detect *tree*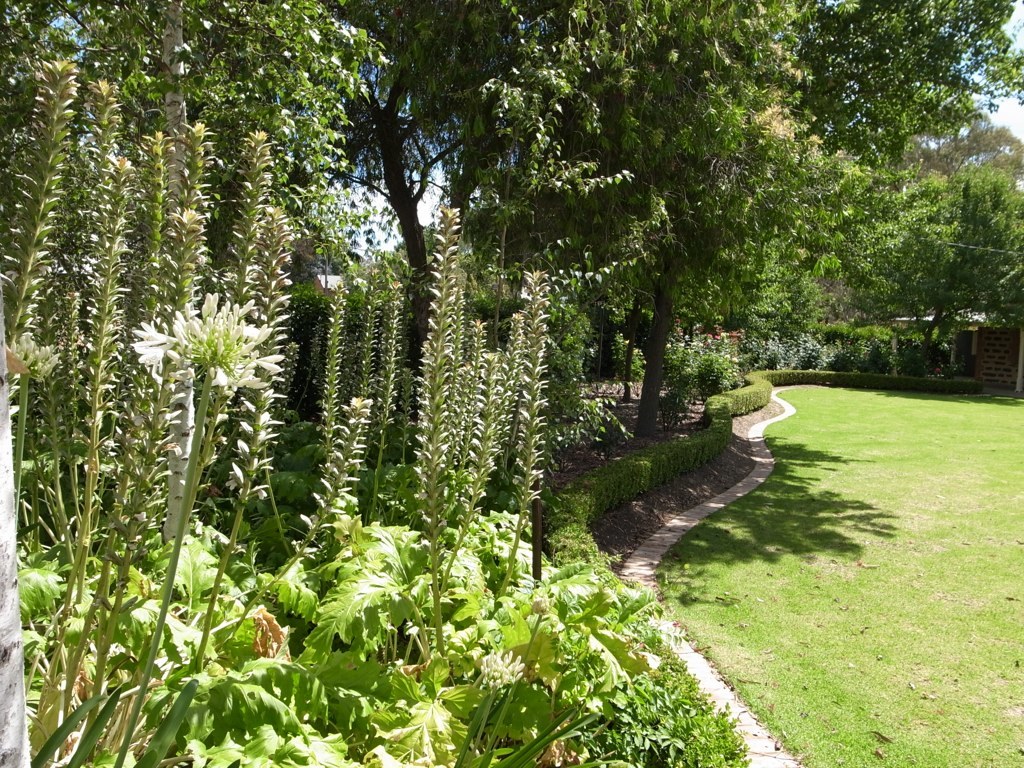
[889, 167, 1023, 377]
